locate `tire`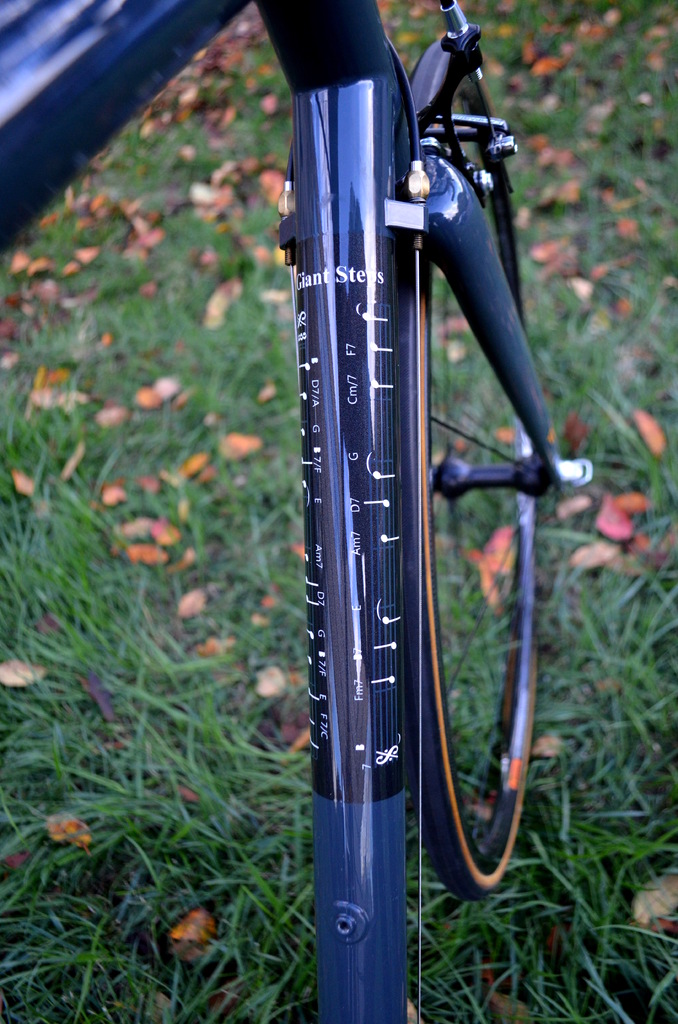
<box>416,37,540,896</box>
